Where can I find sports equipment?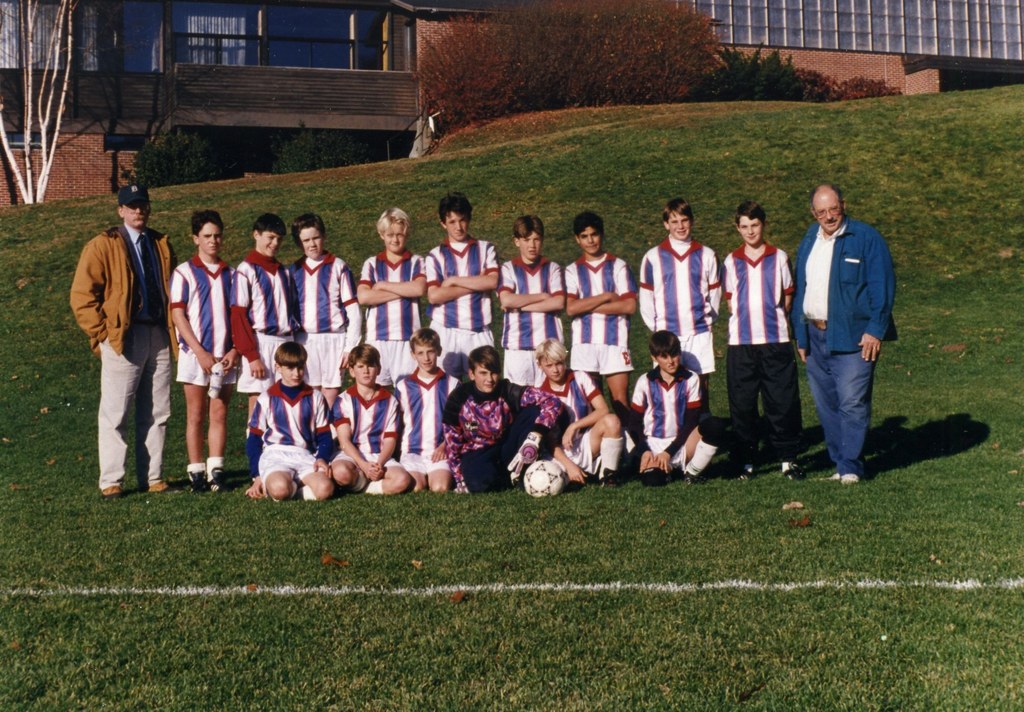
You can find it at 524:459:564:501.
